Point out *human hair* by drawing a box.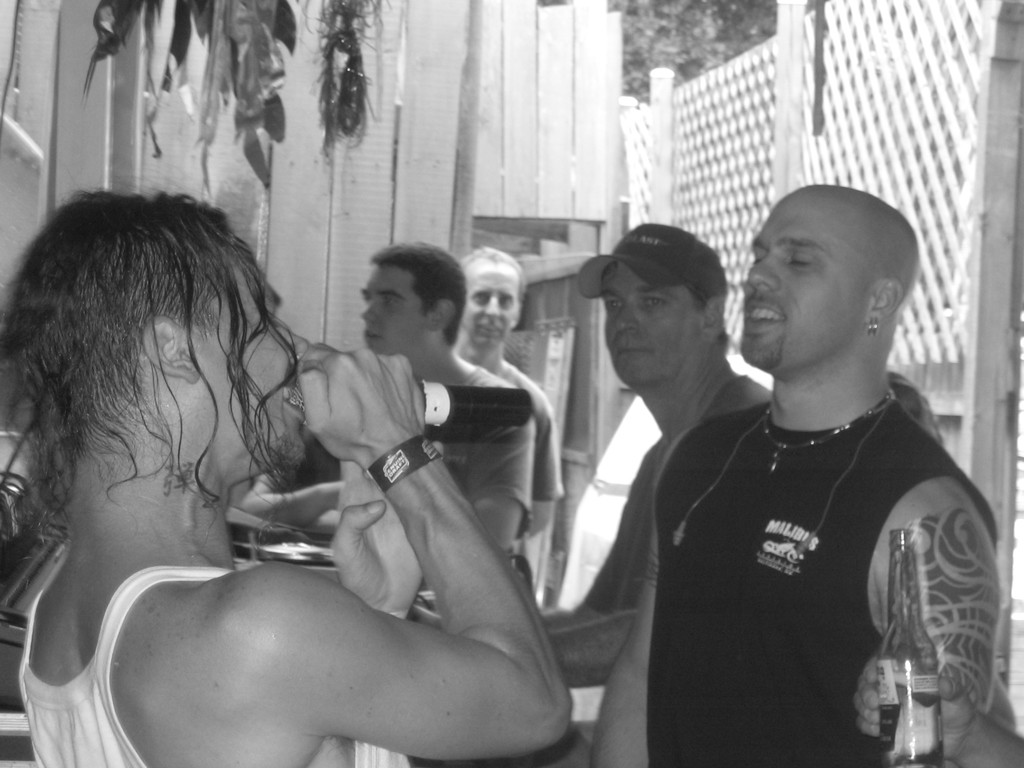
select_region(24, 211, 348, 593).
